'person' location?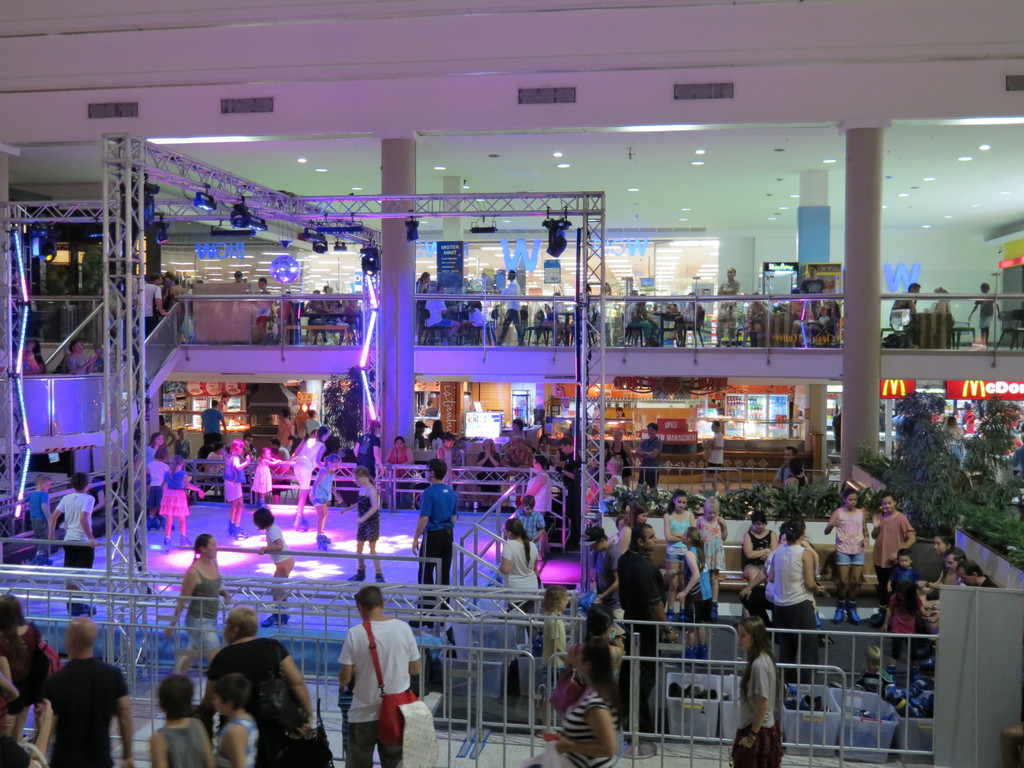
{"left": 252, "top": 445, "right": 281, "bottom": 507}
